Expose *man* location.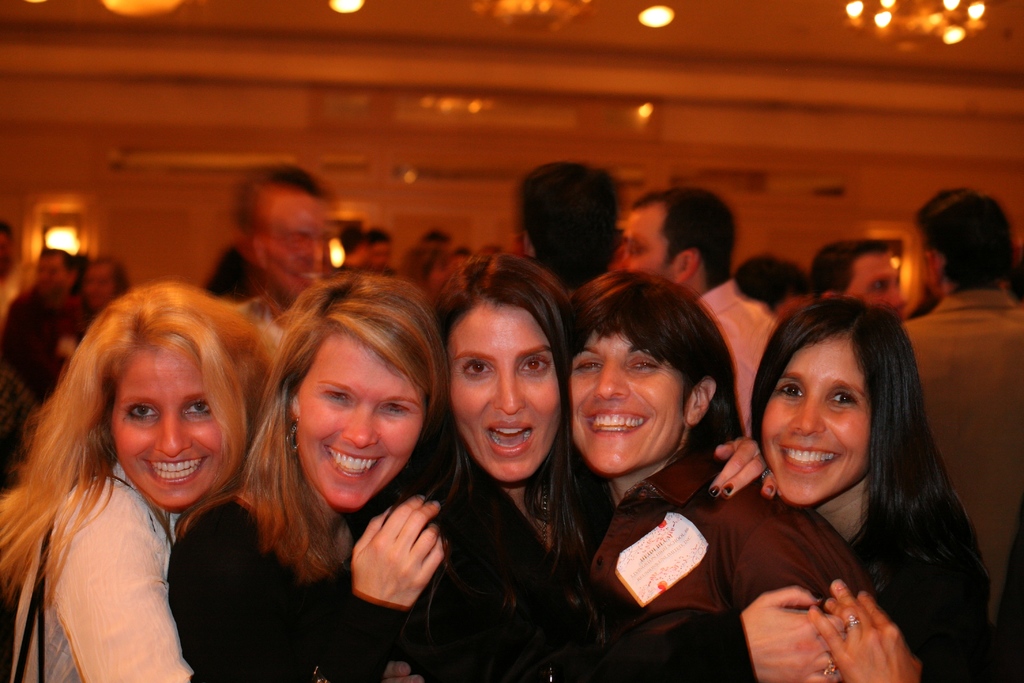
Exposed at 615 185 783 437.
